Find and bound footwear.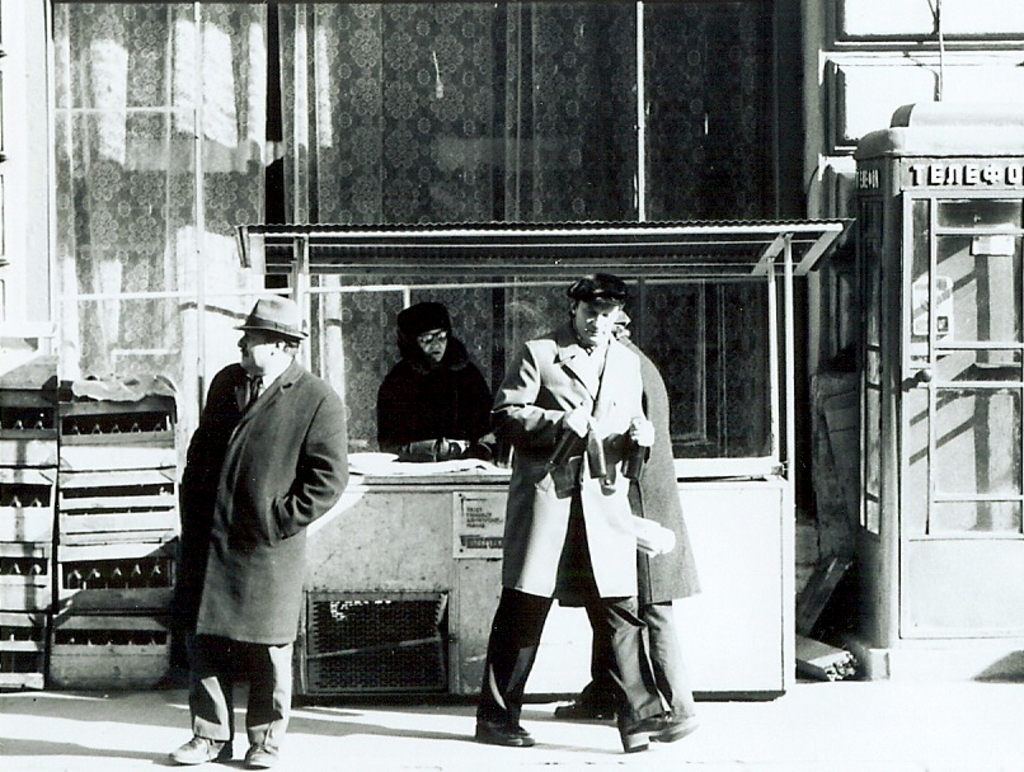
Bound: bbox(169, 734, 232, 759).
